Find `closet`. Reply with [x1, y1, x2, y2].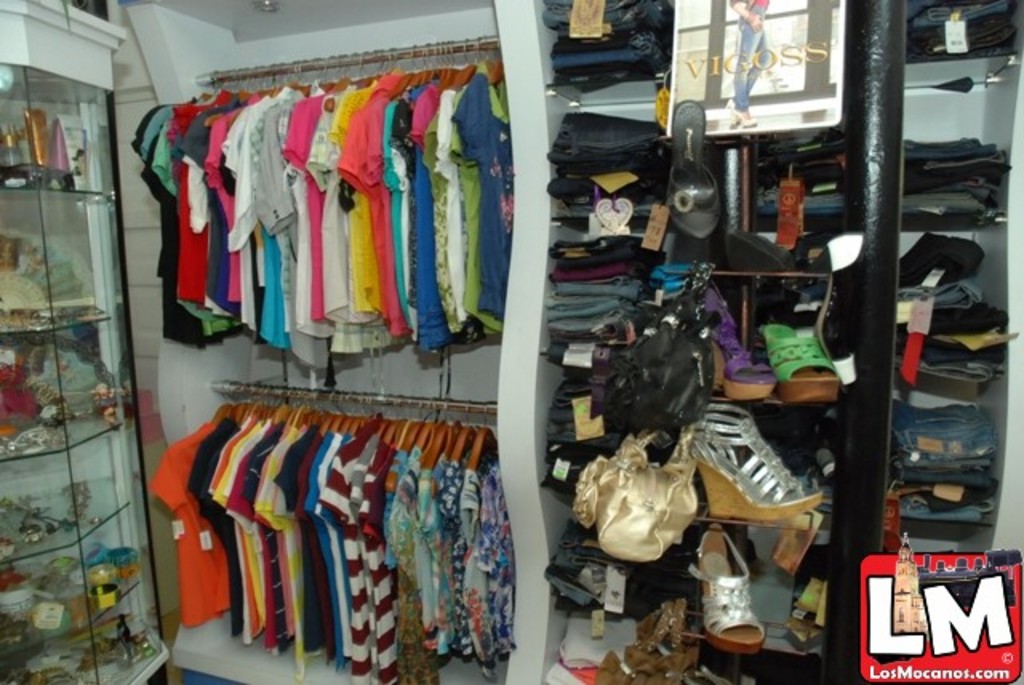
[541, 3, 677, 91].
